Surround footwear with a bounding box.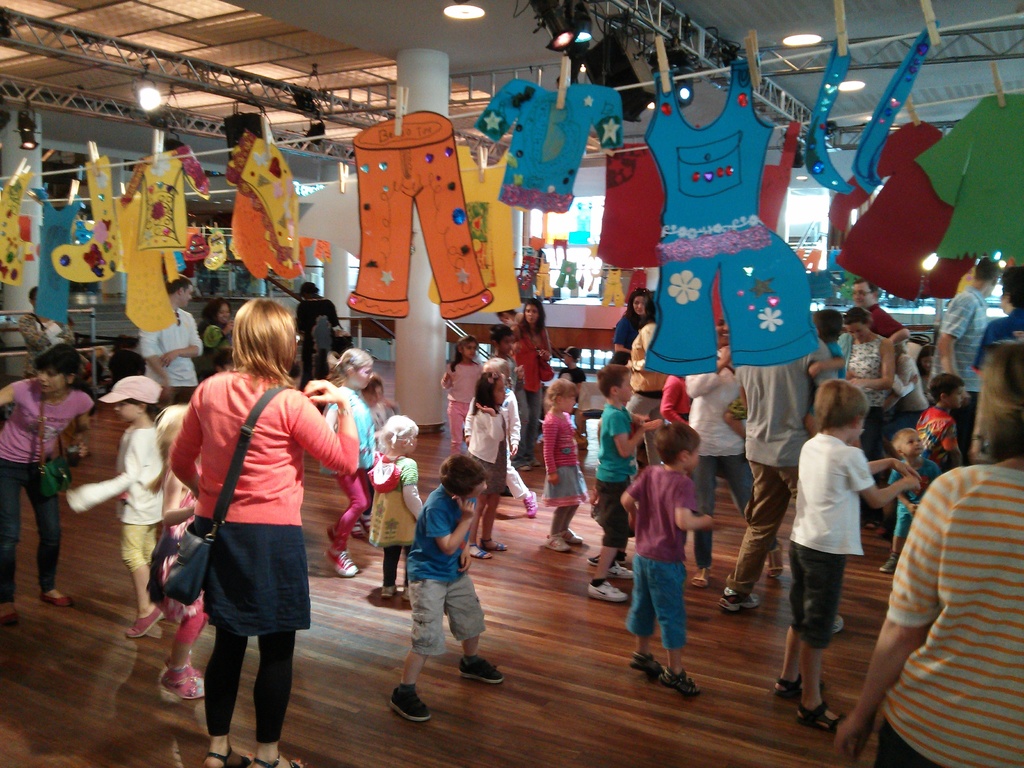
x1=470, y1=541, x2=493, y2=562.
